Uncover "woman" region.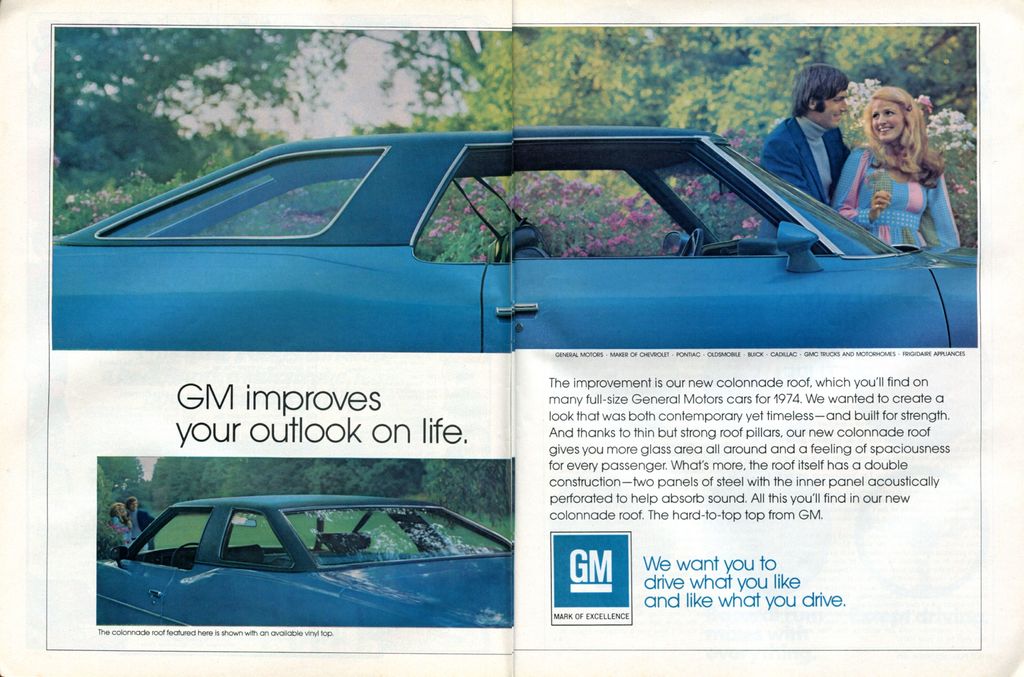
Uncovered: rect(109, 503, 135, 554).
